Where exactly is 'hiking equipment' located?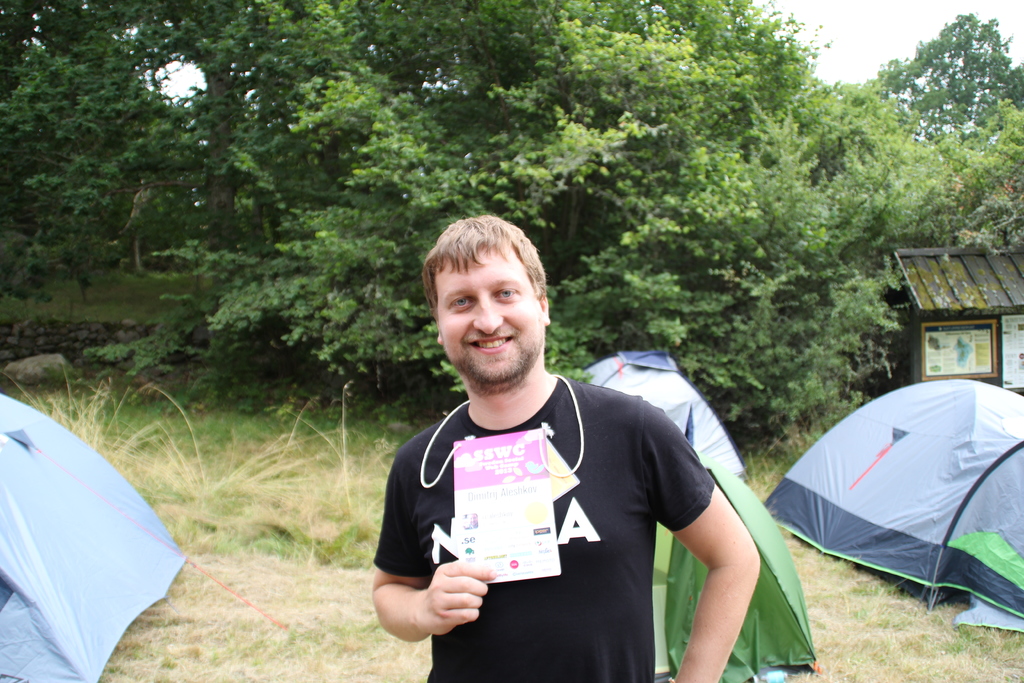
Its bounding box is <box>755,375,1023,641</box>.
